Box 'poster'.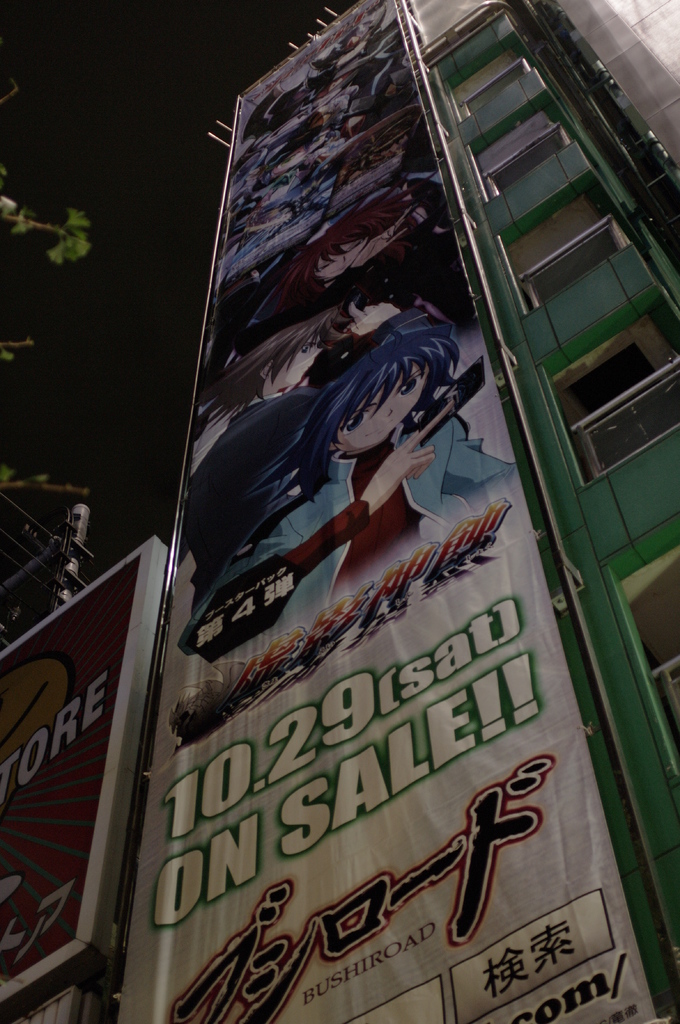
bbox=(0, 550, 141, 989).
